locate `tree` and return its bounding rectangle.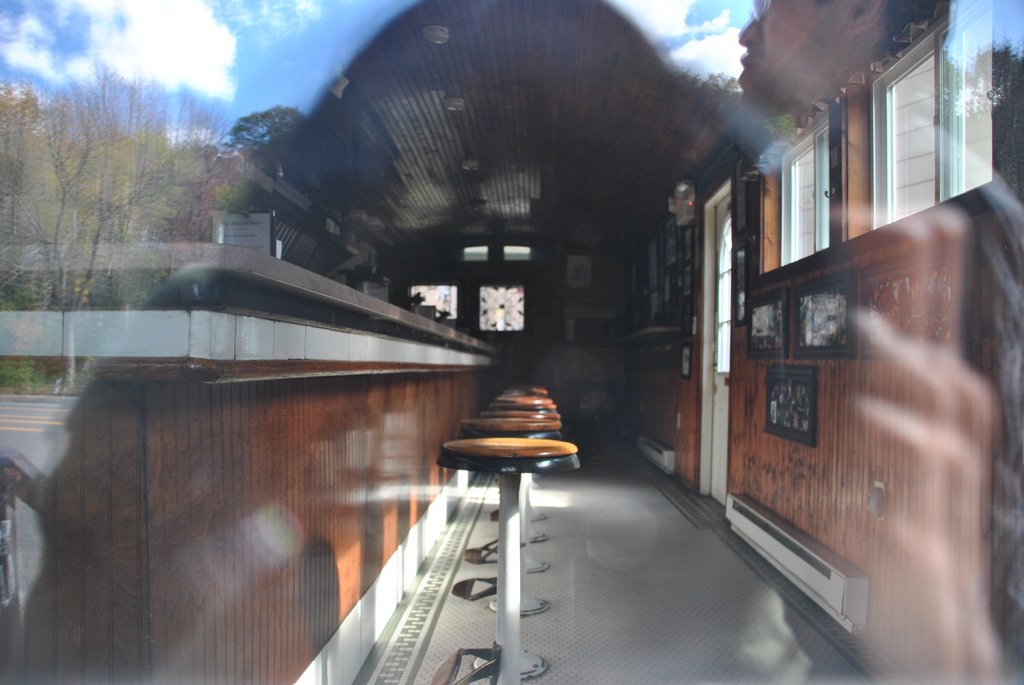
(left=0, top=57, right=229, bottom=394).
